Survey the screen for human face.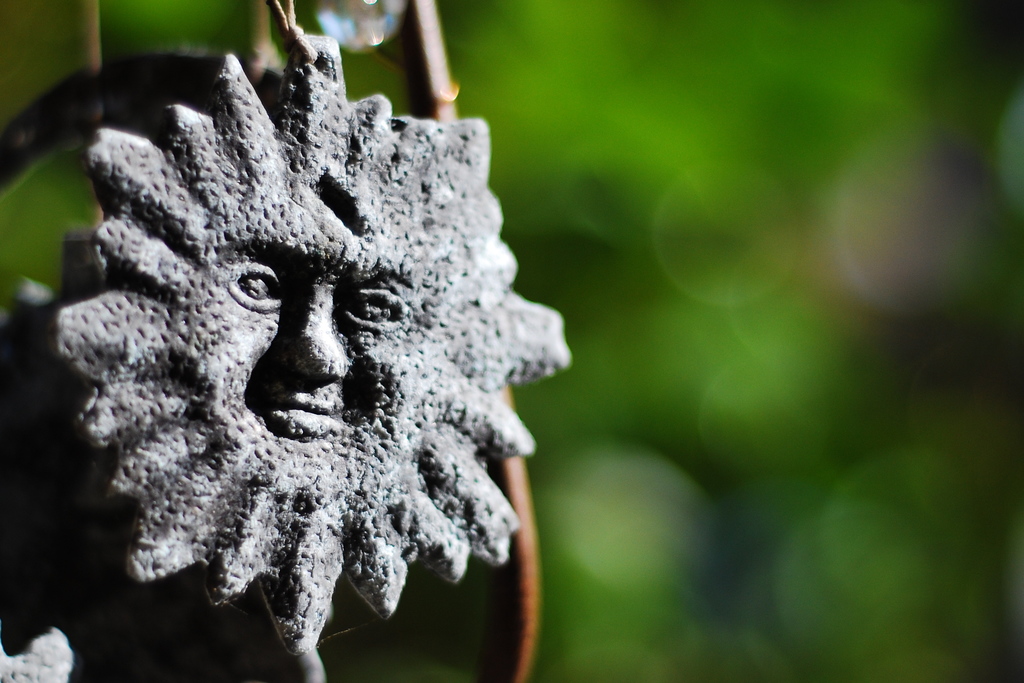
Survey found: bbox=[186, 199, 430, 488].
